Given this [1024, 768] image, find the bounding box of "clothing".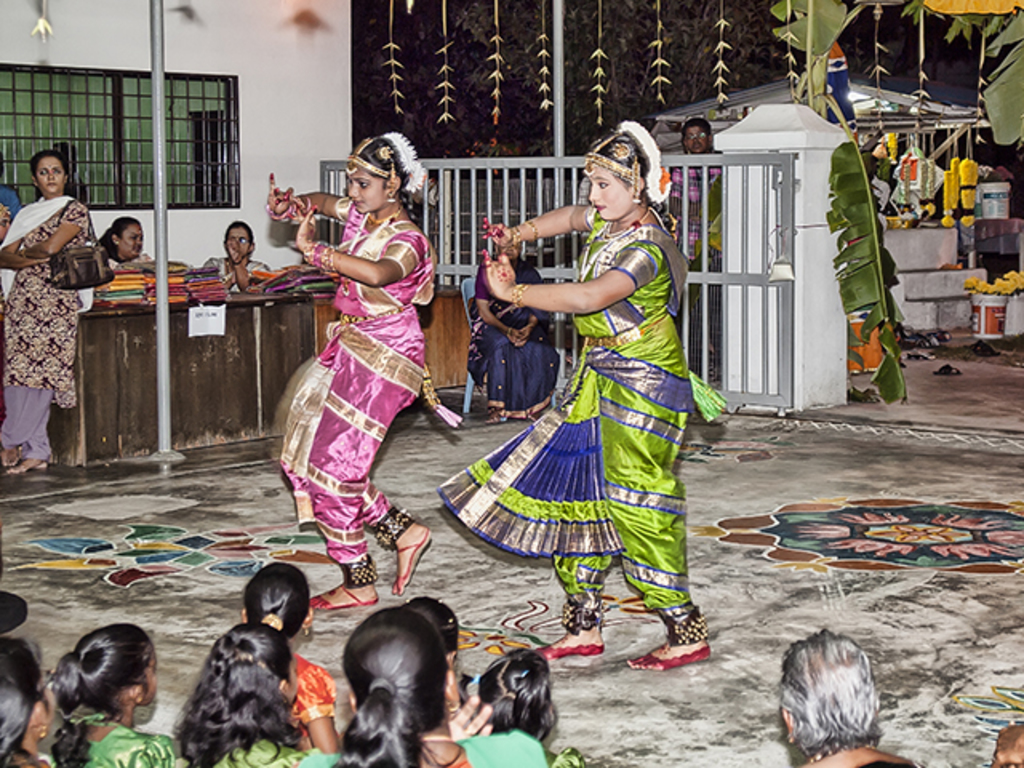
bbox=(283, 650, 333, 742).
